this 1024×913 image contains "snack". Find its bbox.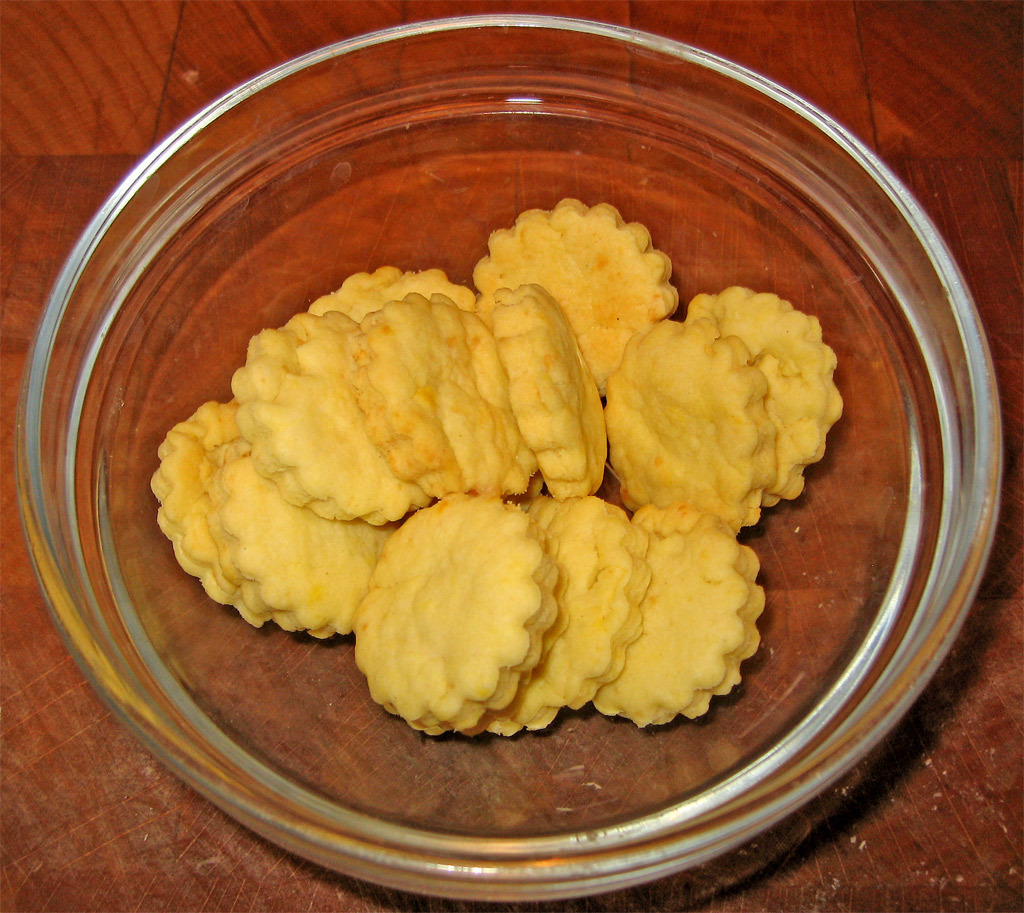
x1=142, y1=247, x2=748, y2=722.
